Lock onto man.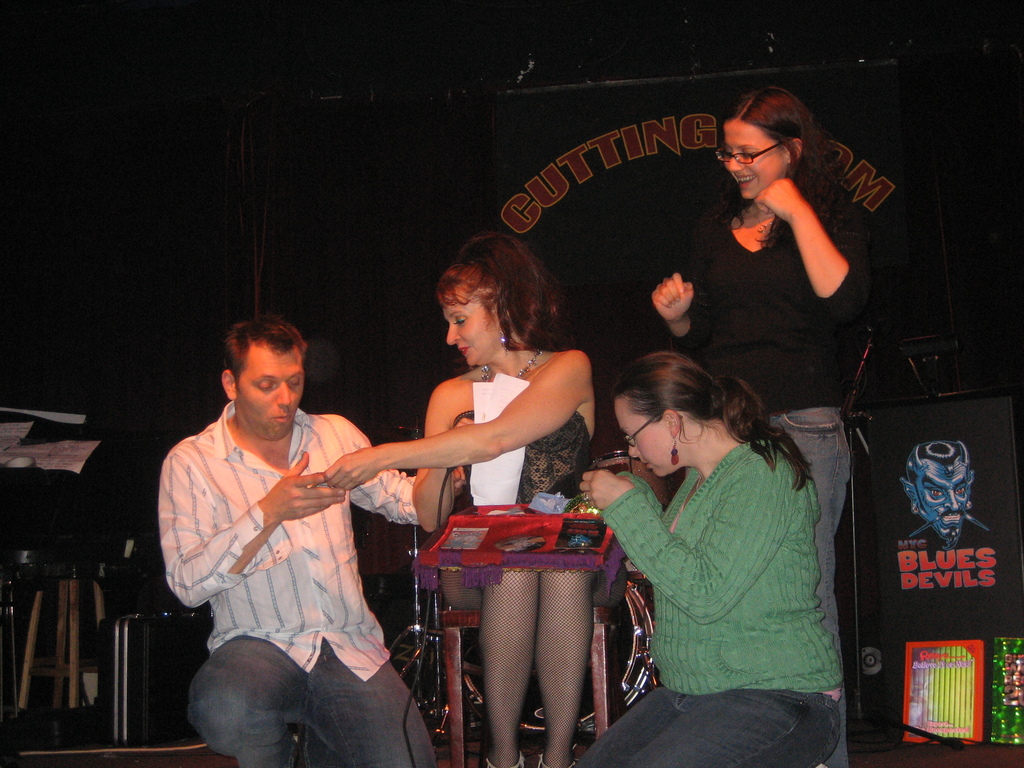
Locked: l=148, t=320, r=474, b=767.
